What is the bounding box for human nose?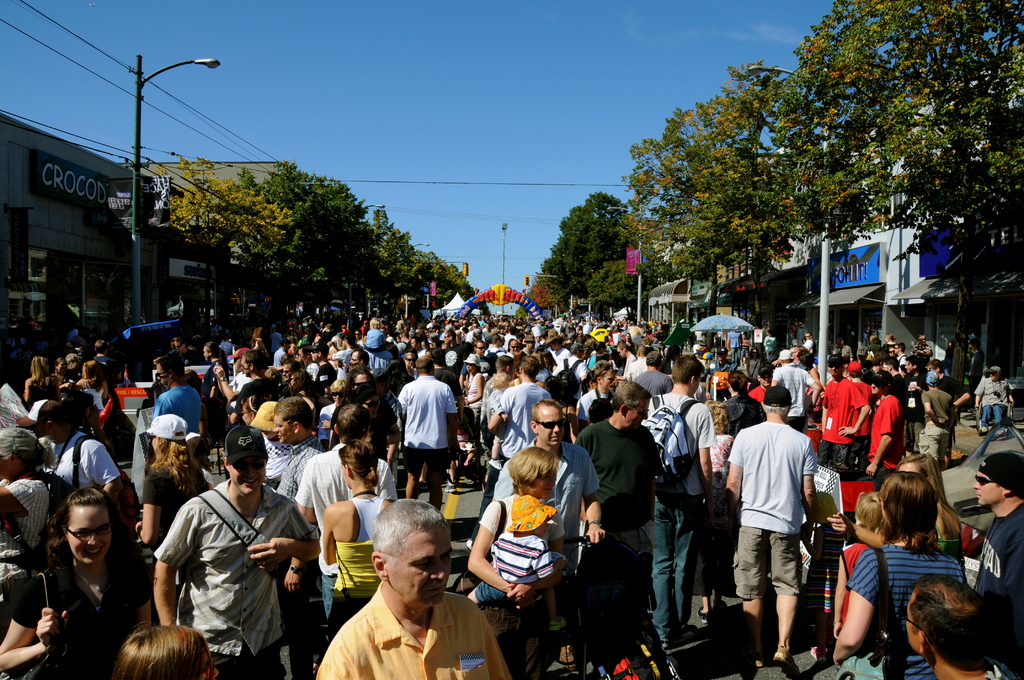
crop(0, 312, 1023, 676).
